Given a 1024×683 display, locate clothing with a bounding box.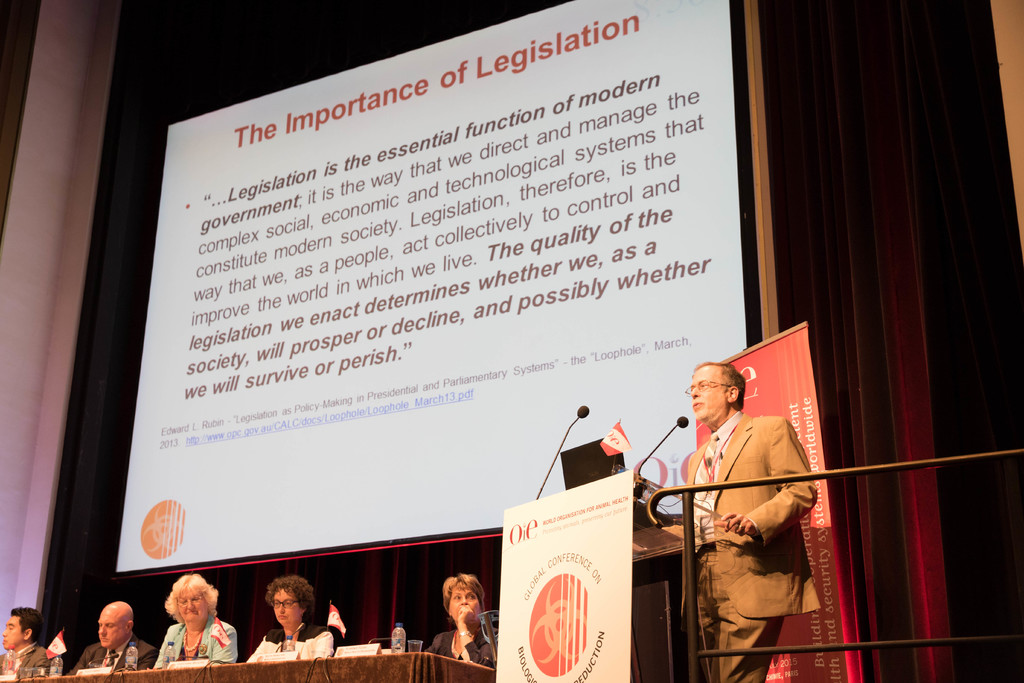
Located: x1=65 y1=636 x2=150 y2=673.
